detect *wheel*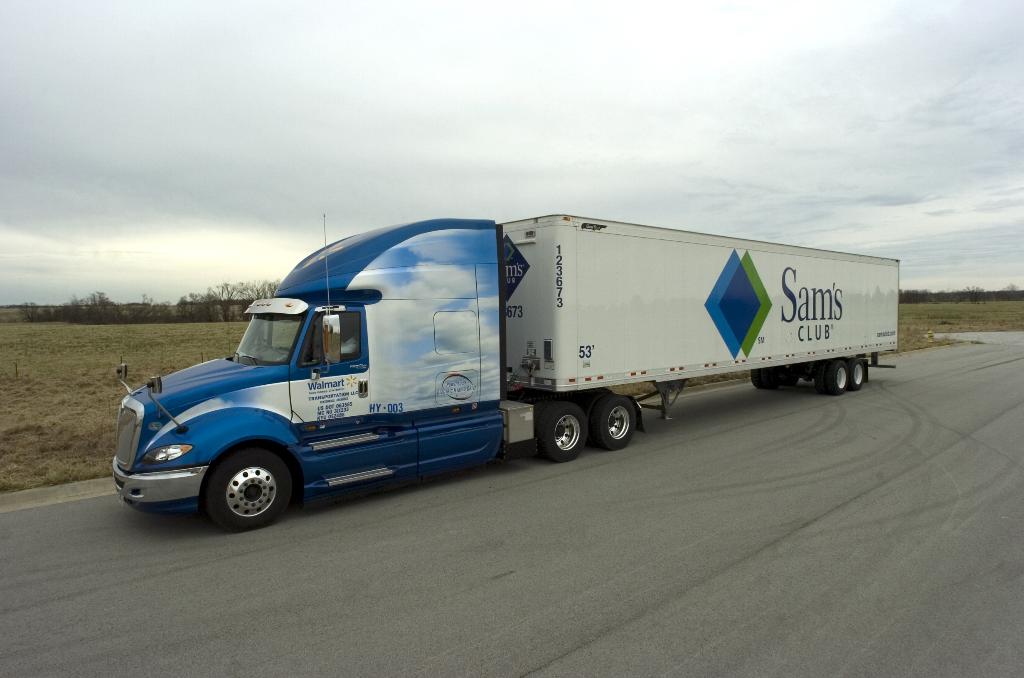
box=[751, 366, 773, 389]
